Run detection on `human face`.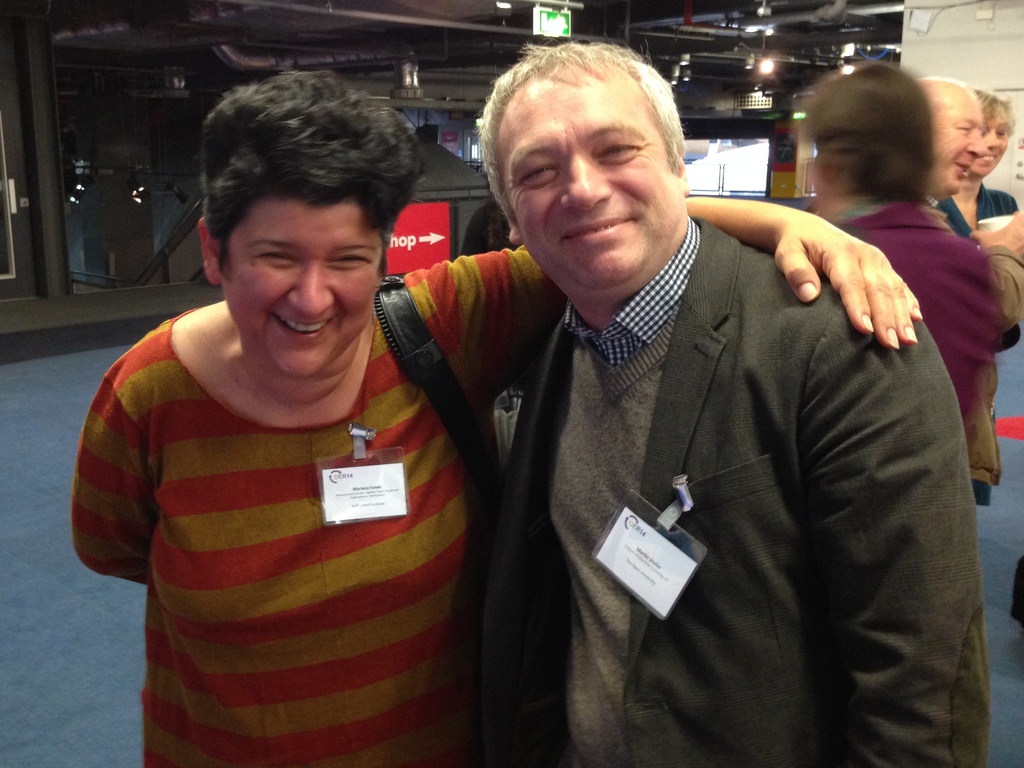
Result: locate(979, 110, 1007, 177).
